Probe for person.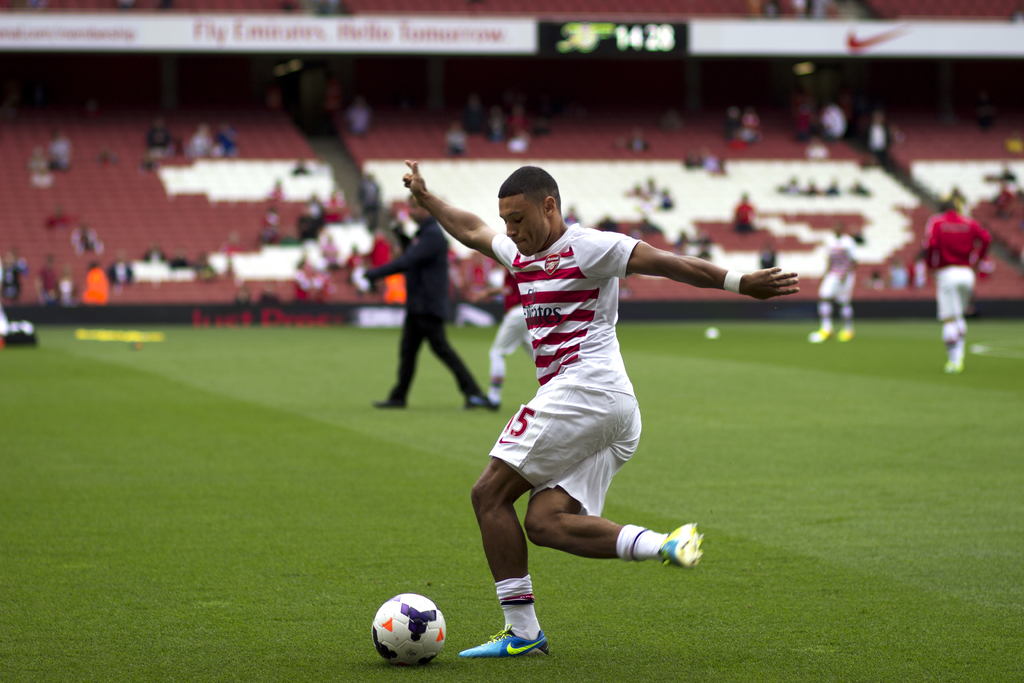
Probe result: box=[732, 194, 758, 236].
